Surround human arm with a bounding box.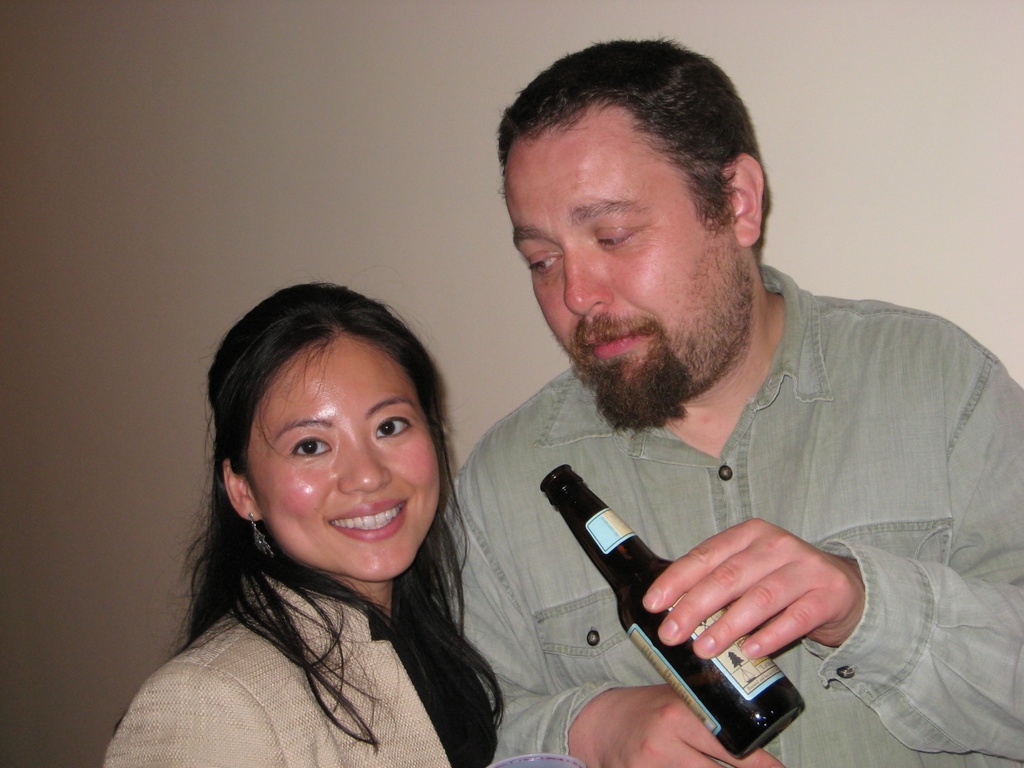
bbox=[431, 483, 788, 765].
